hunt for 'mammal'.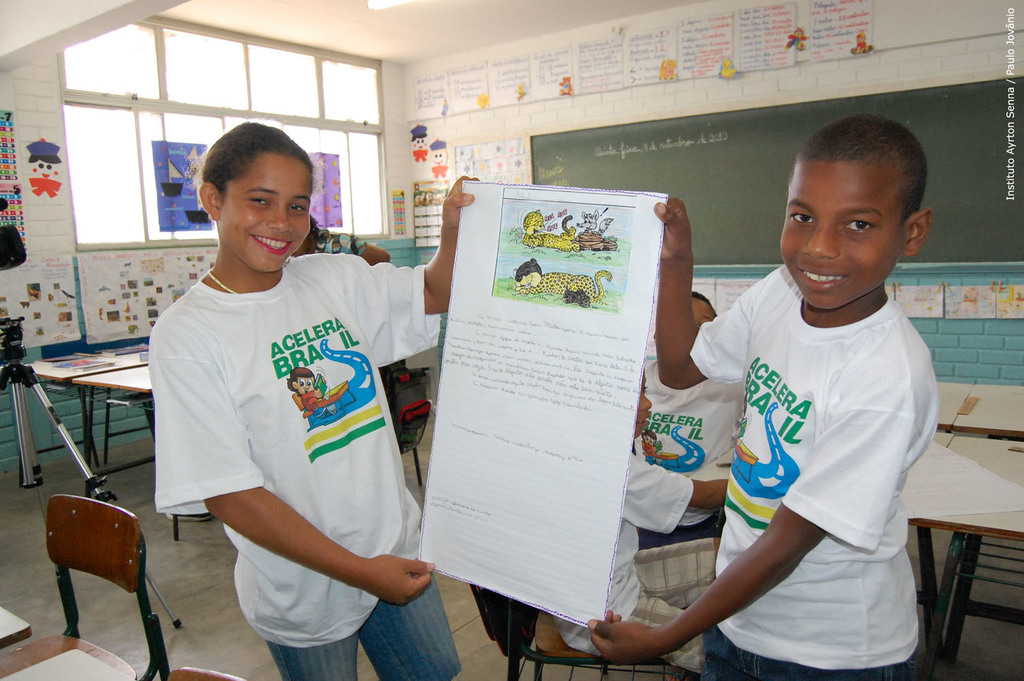
Hunted down at {"left": 134, "top": 140, "right": 431, "bottom": 680}.
